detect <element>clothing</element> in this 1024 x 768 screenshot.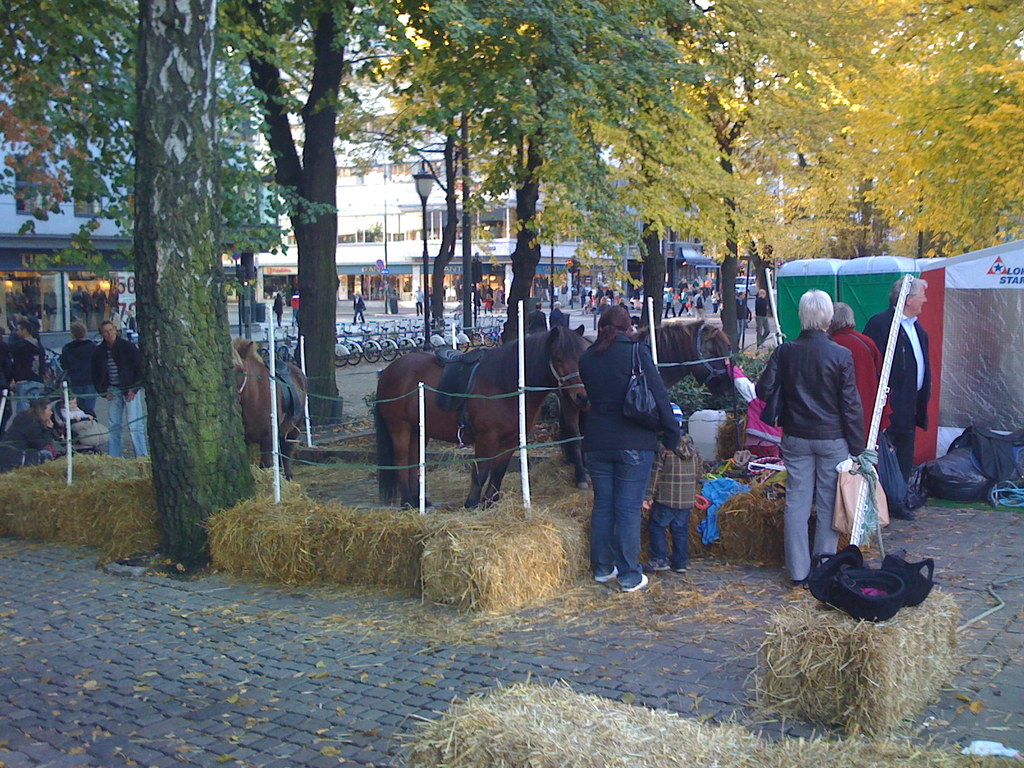
Detection: (826, 316, 888, 460).
